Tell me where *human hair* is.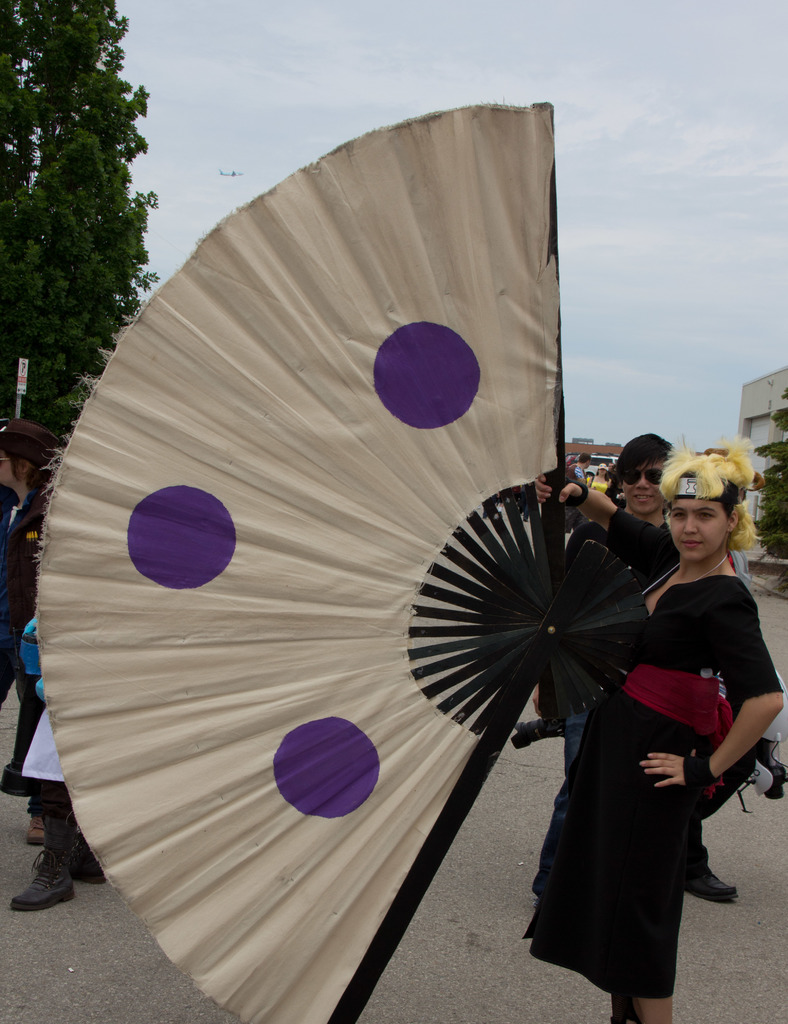
*human hair* is at 616, 429, 677, 475.
